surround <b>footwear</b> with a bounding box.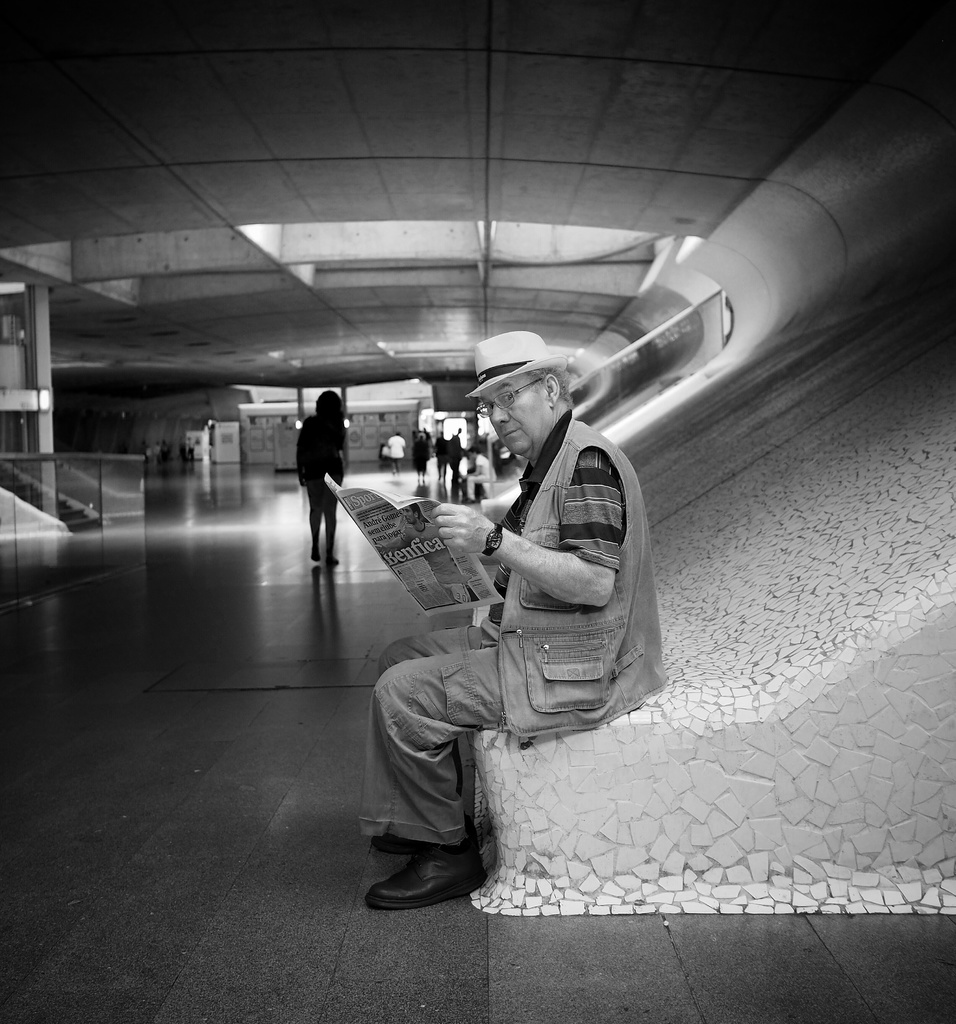
BBox(365, 849, 489, 911).
